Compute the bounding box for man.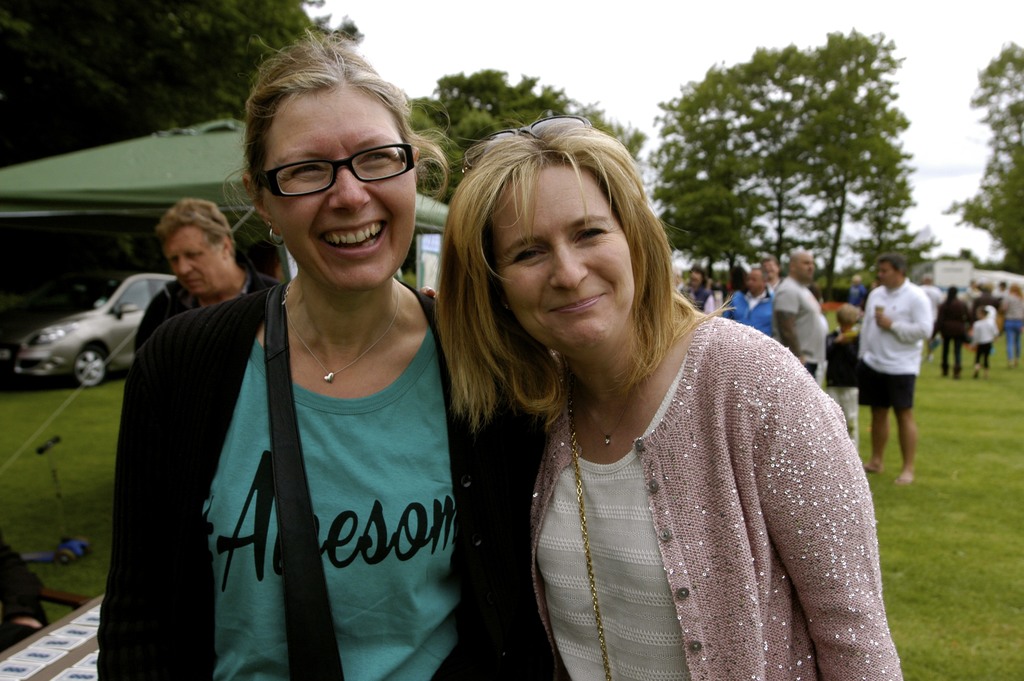
bbox(731, 263, 776, 353).
